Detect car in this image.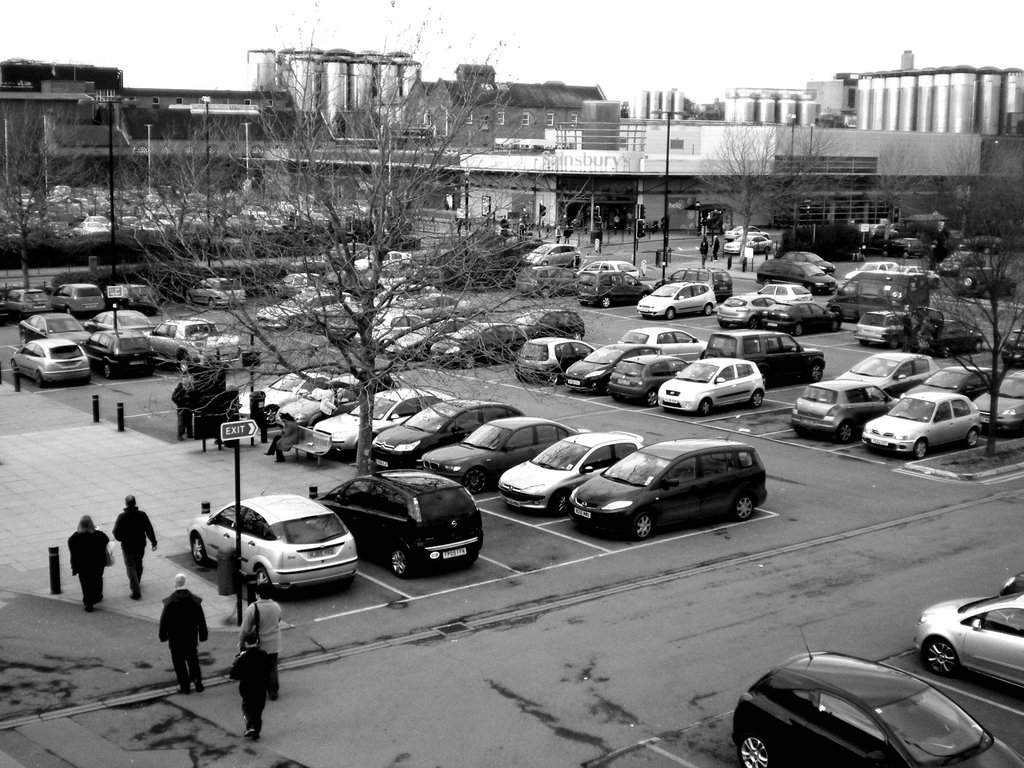
Detection: region(753, 253, 838, 302).
